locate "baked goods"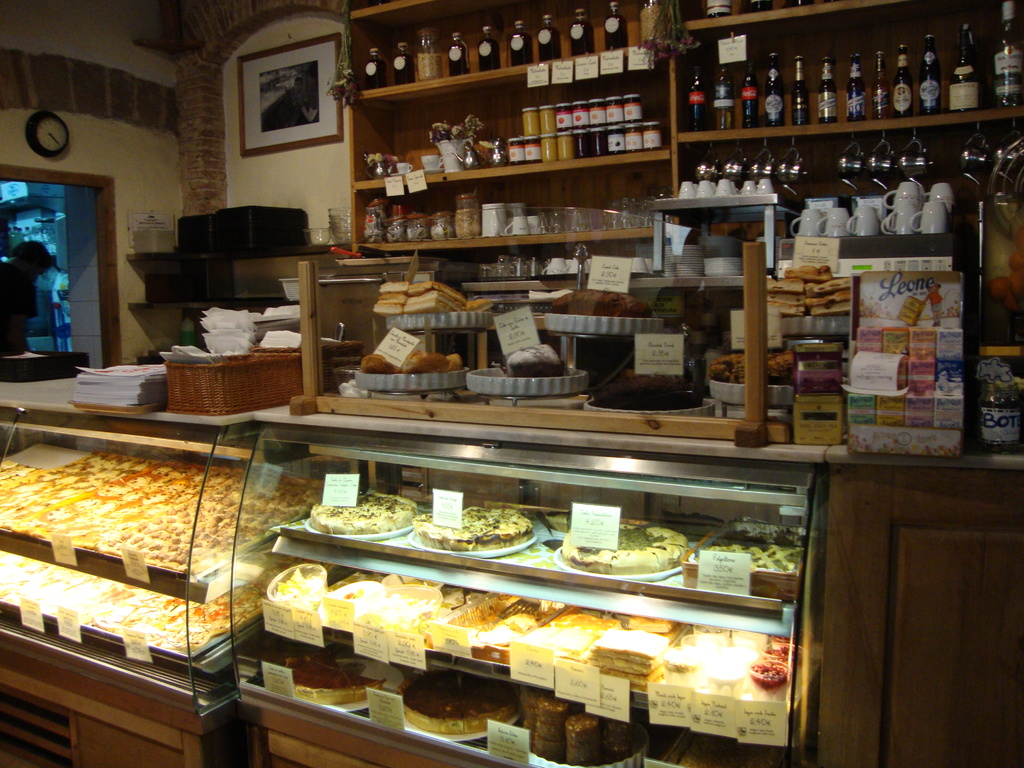
407,502,532,553
